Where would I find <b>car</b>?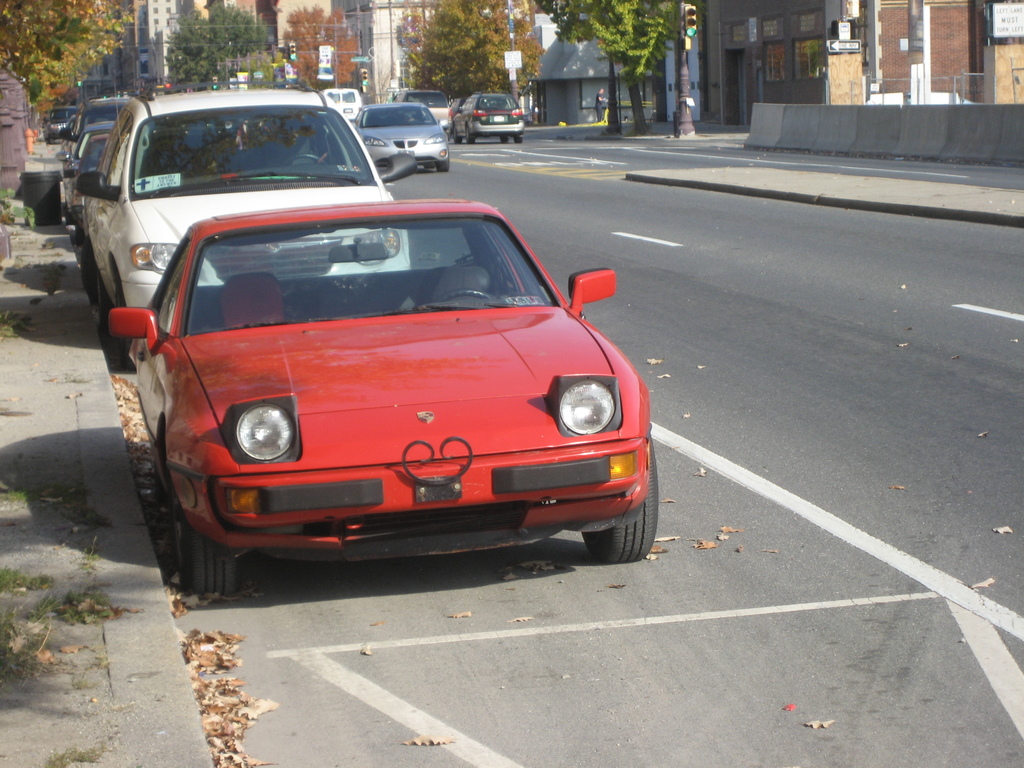
At bbox=(63, 80, 435, 362).
